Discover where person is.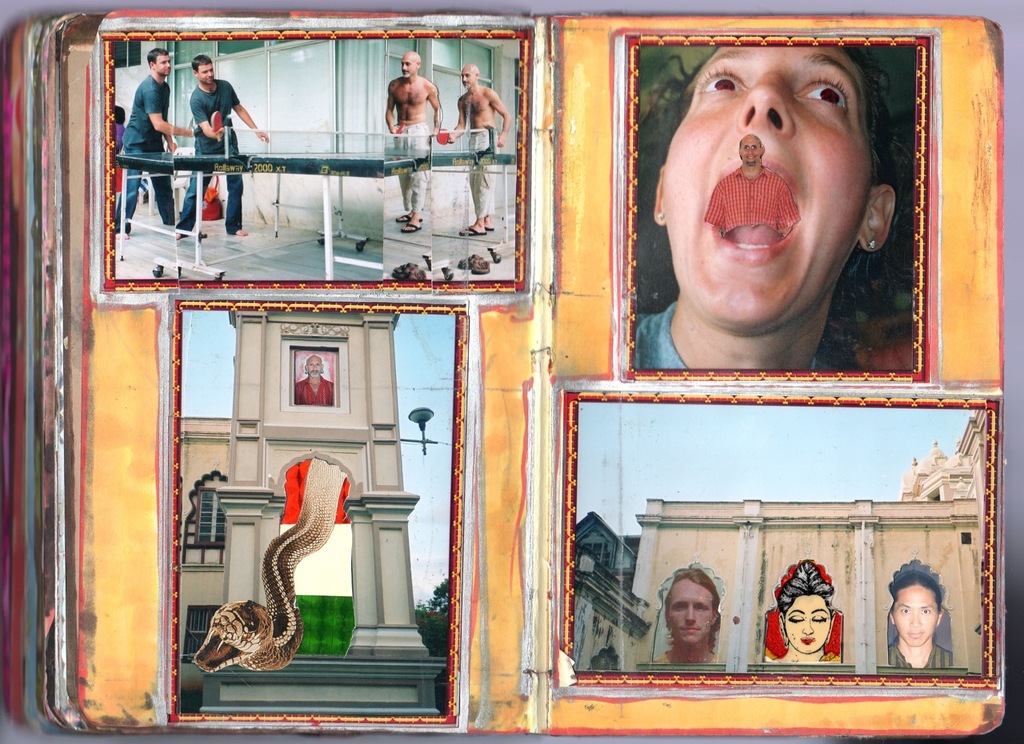
Discovered at bbox=(897, 574, 970, 692).
